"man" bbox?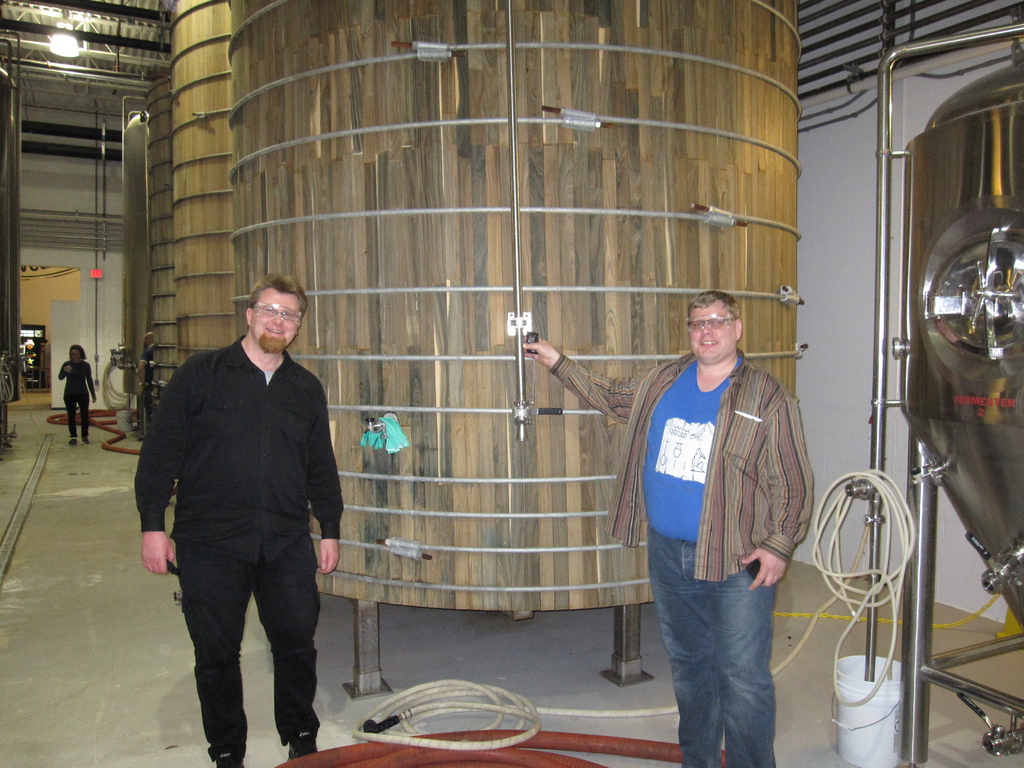
bbox(520, 276, 808, 765)
